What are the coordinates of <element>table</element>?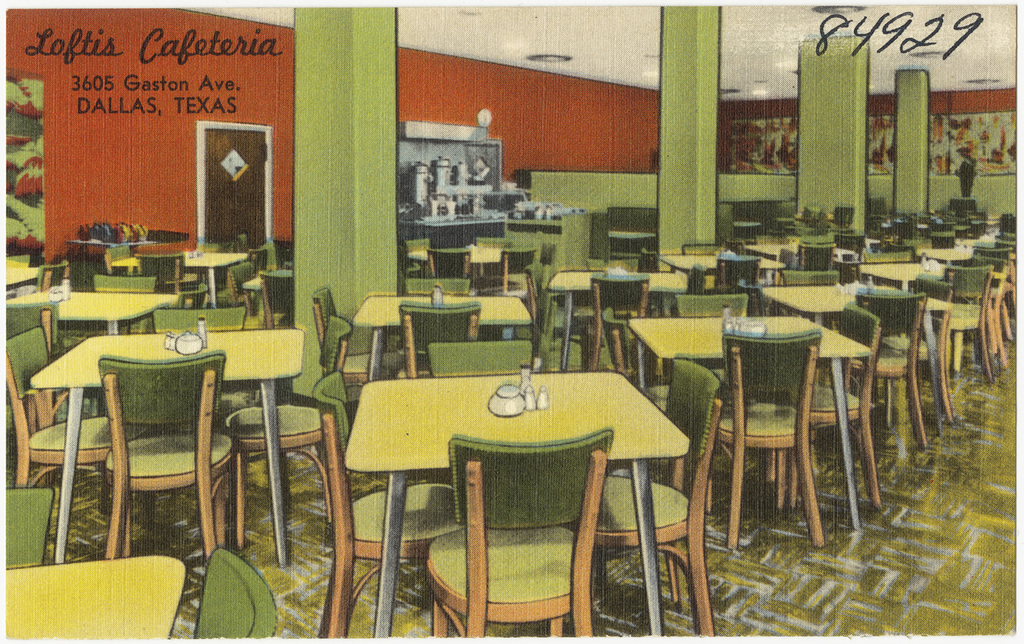
BBox(4, 258, 41, 292).
